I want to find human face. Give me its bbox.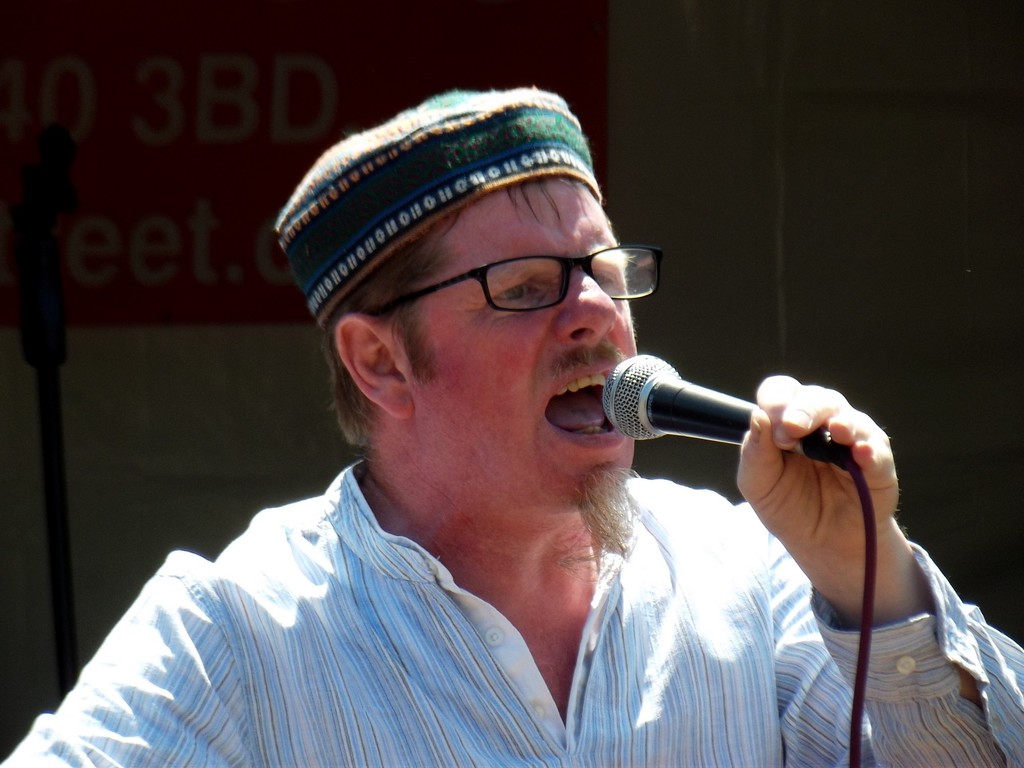
387, 176, 639, 515.
